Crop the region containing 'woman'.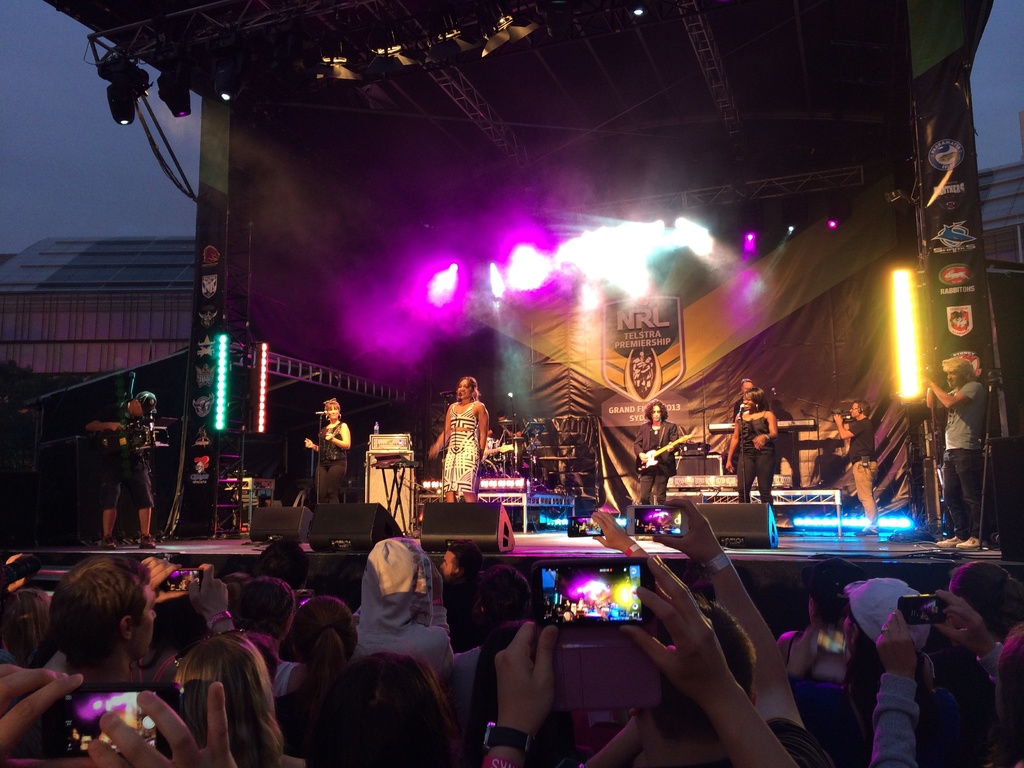
Crop region: (180,628,319,767).
